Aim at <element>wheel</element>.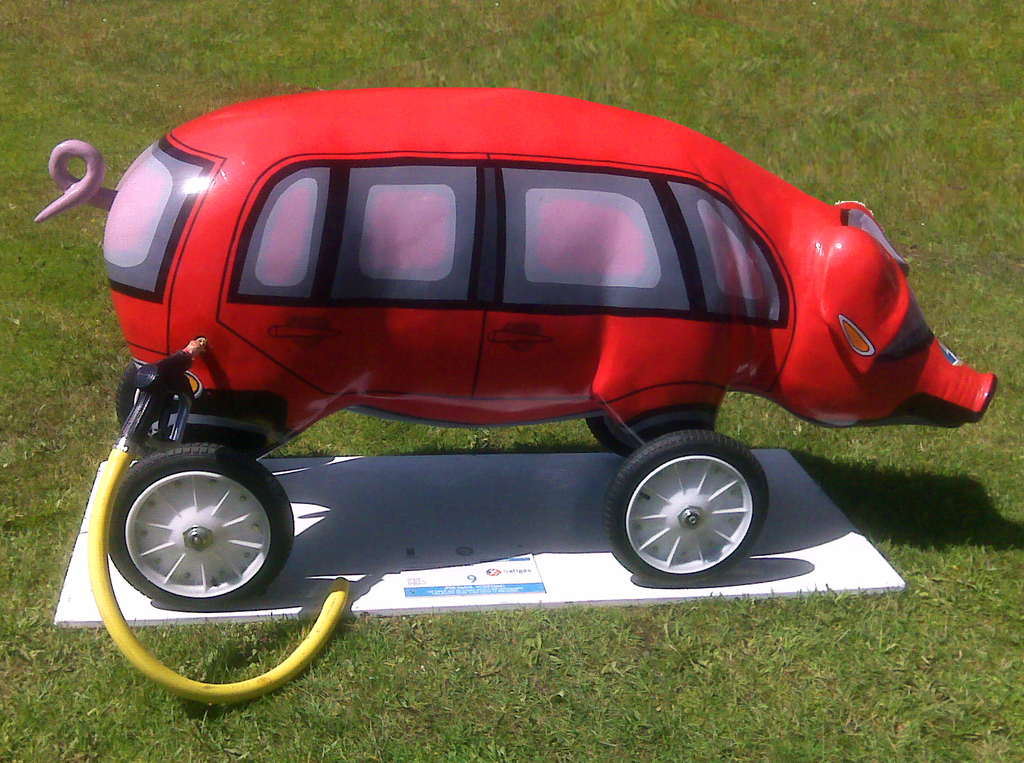
Aimed at {"left": 110, "top": 444, "right": 307, "bottom": 619}.
